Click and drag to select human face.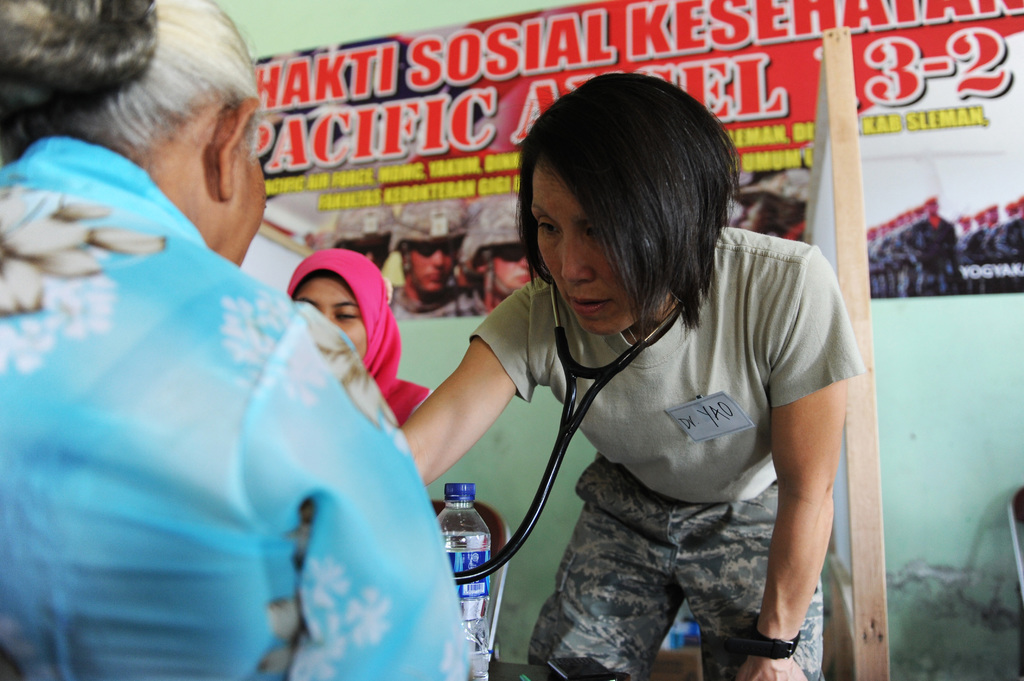
Selection: detection(488, 253, 546, 294).
